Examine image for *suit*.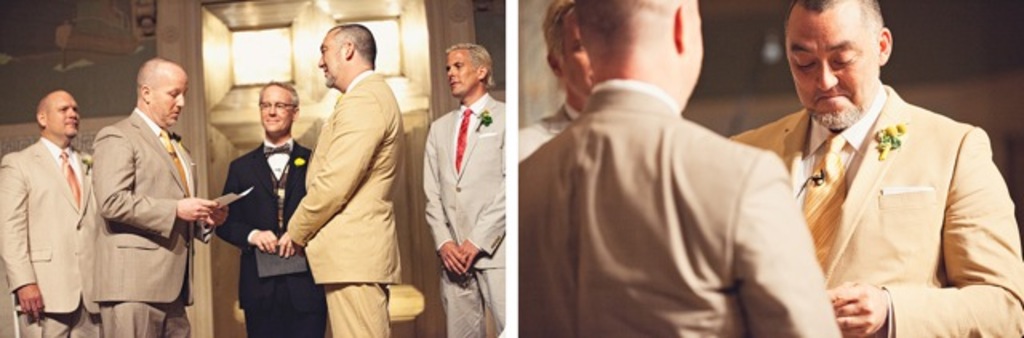
Examination result: crop(210, 135, 328, 336).
